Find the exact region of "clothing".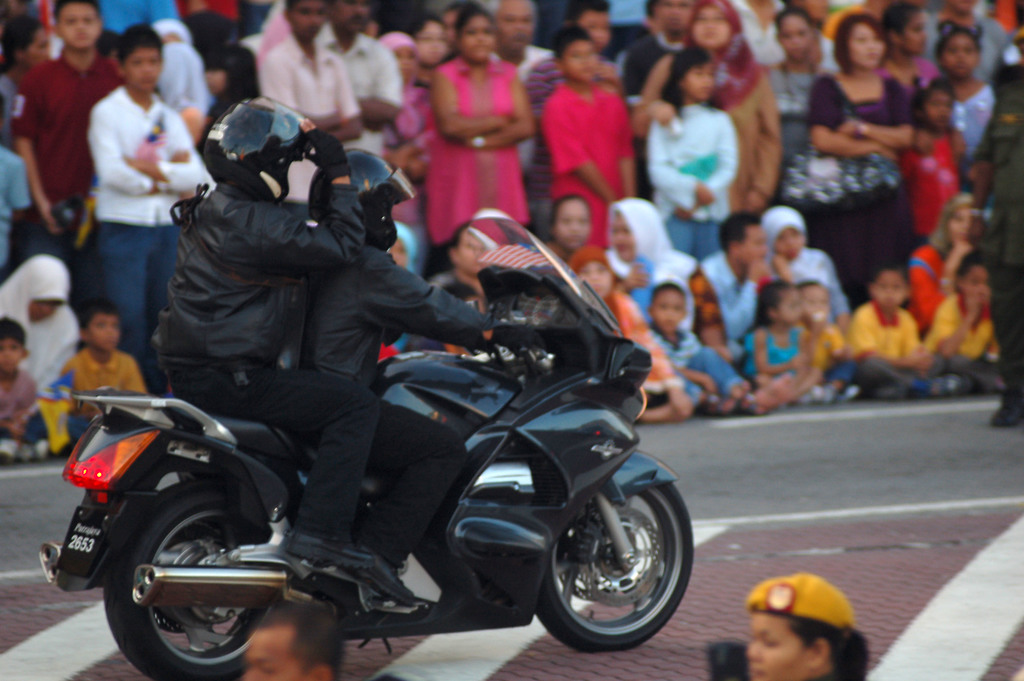
Exact region: (left=0, top=144, right=31, bottom=269).
